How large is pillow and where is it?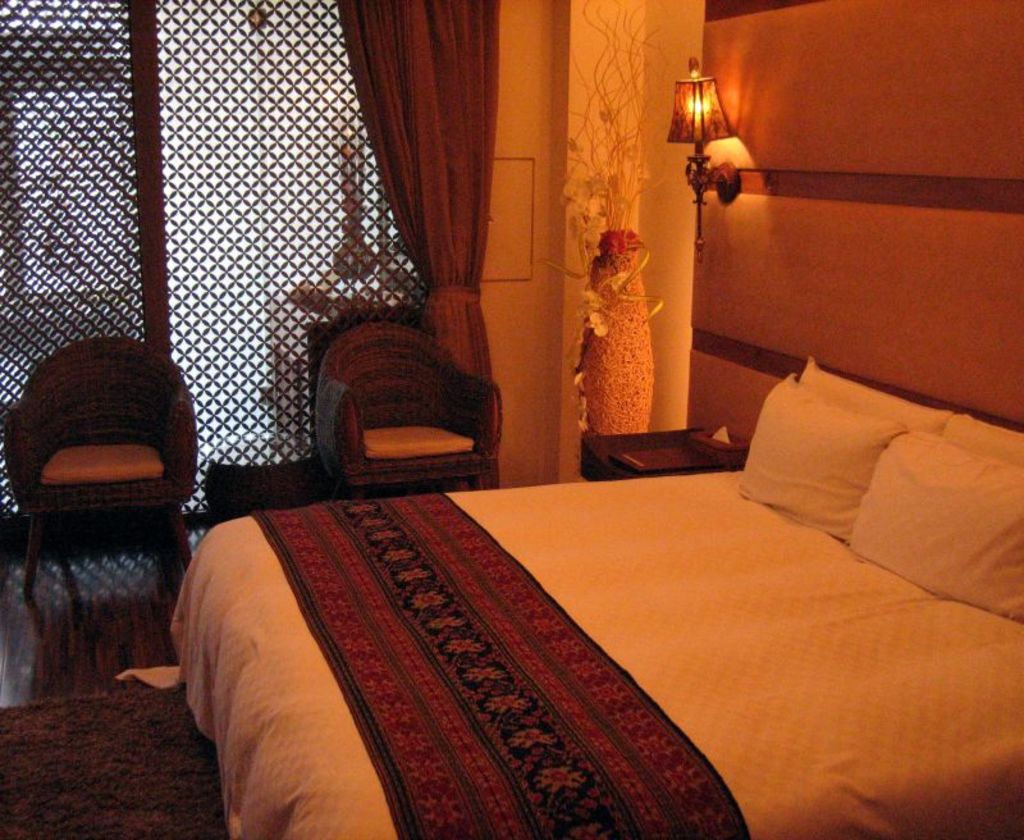
Bounding box: [x1=851, y1=429, x2=1019, y2=620].
